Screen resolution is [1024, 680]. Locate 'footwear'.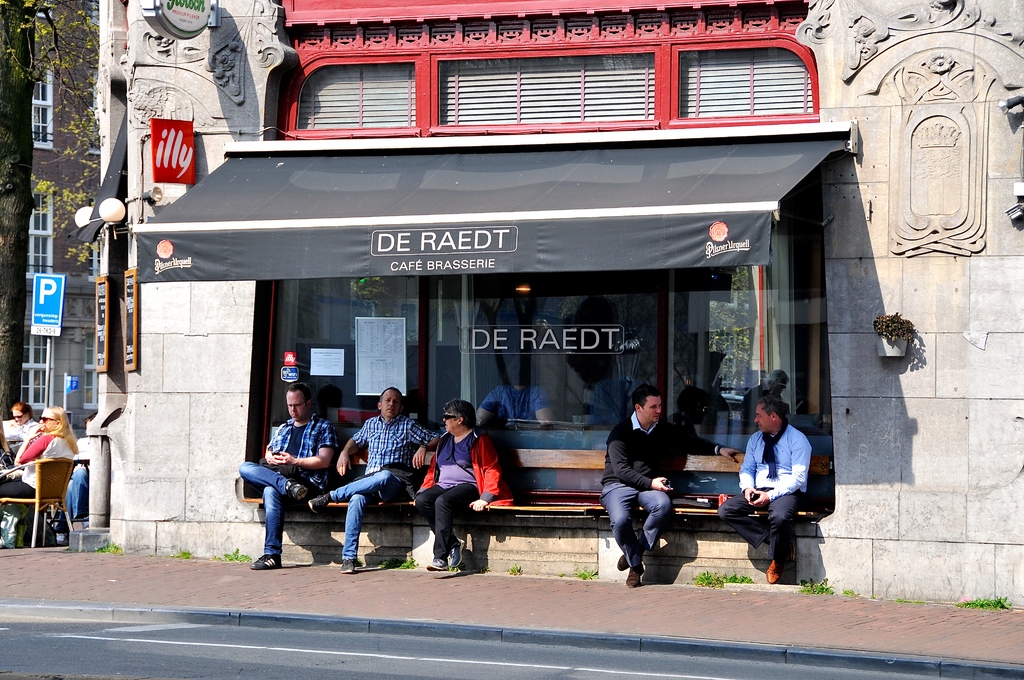
rect(337, 556, 355, 572).
